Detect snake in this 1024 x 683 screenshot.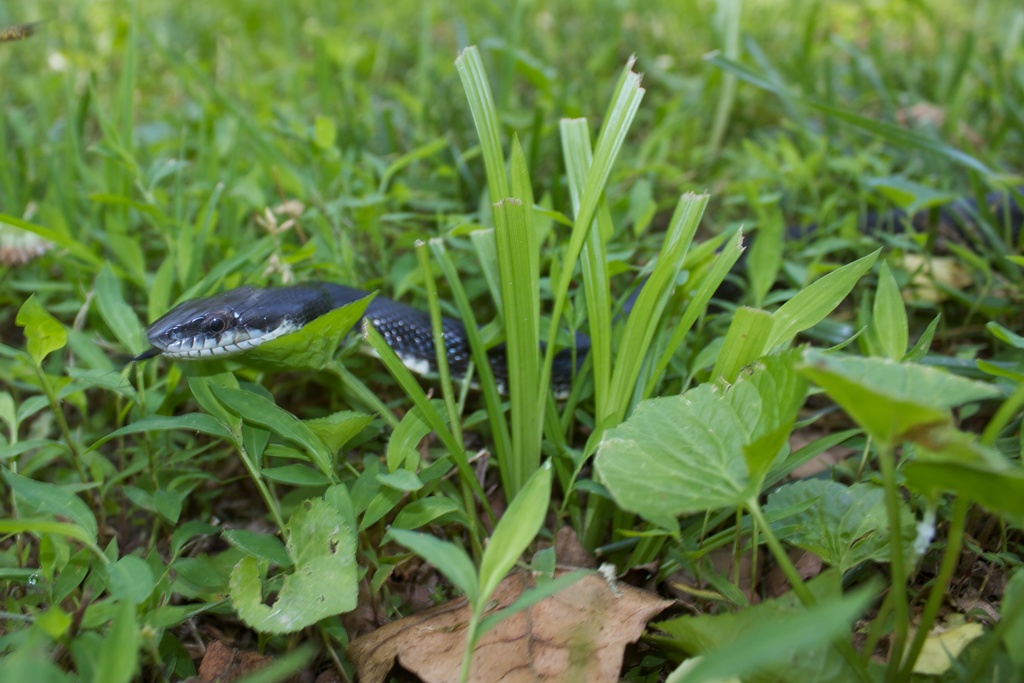
Detection: 147:197:1023:403.
